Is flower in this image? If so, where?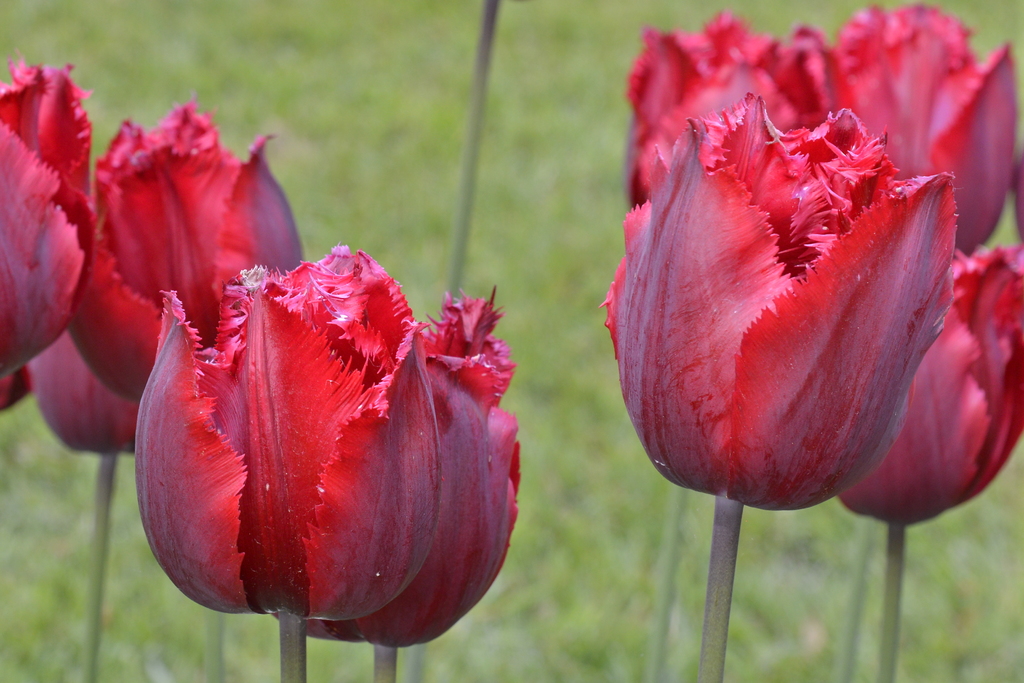
Yes, at <box>0,363,34,413</box>.
